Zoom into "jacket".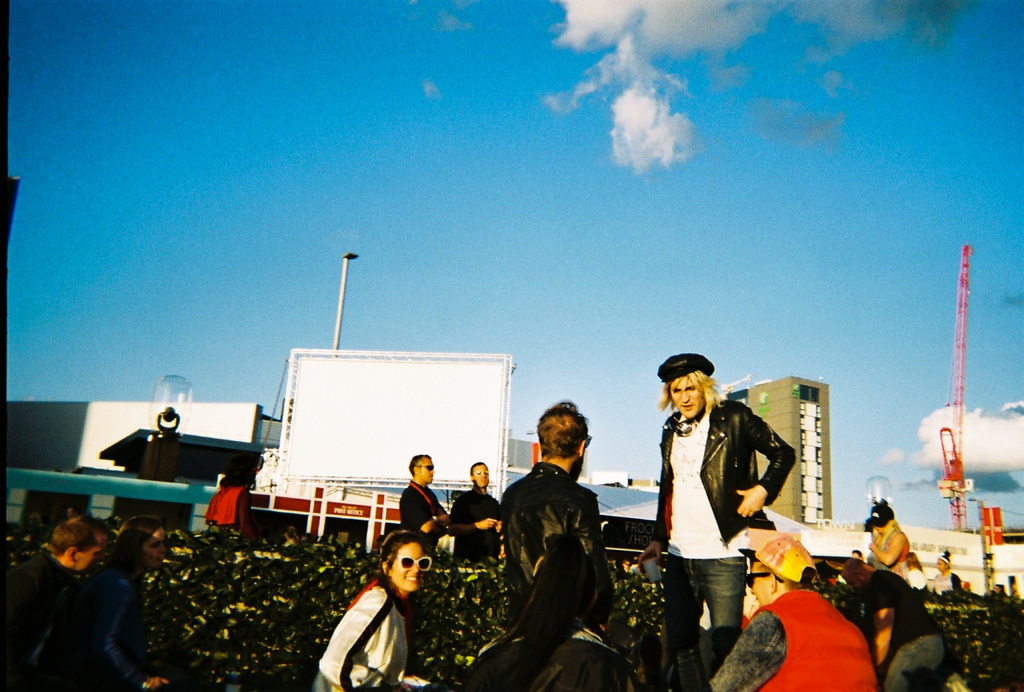
Zoom target: l=750, t=584, r=874, b=691.
